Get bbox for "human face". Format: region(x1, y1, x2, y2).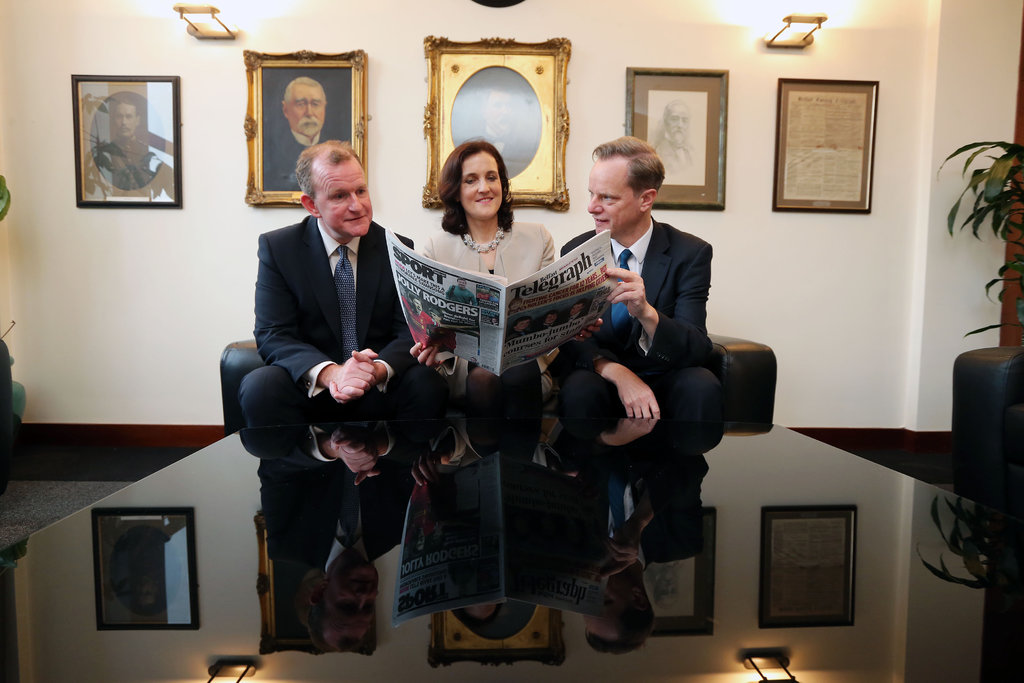
region(317, 161, 376, 239).
